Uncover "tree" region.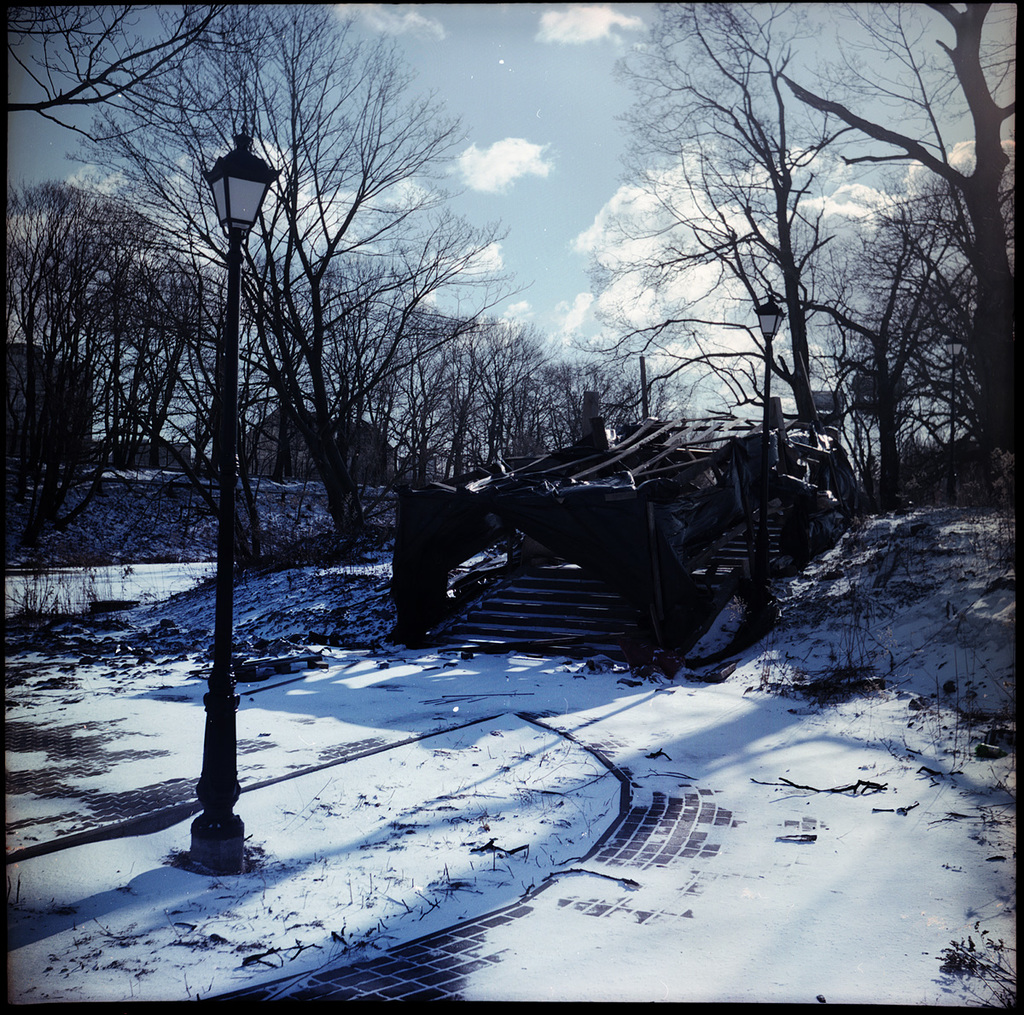
Uncovered: bbox=[0, 178, 153, 512].
